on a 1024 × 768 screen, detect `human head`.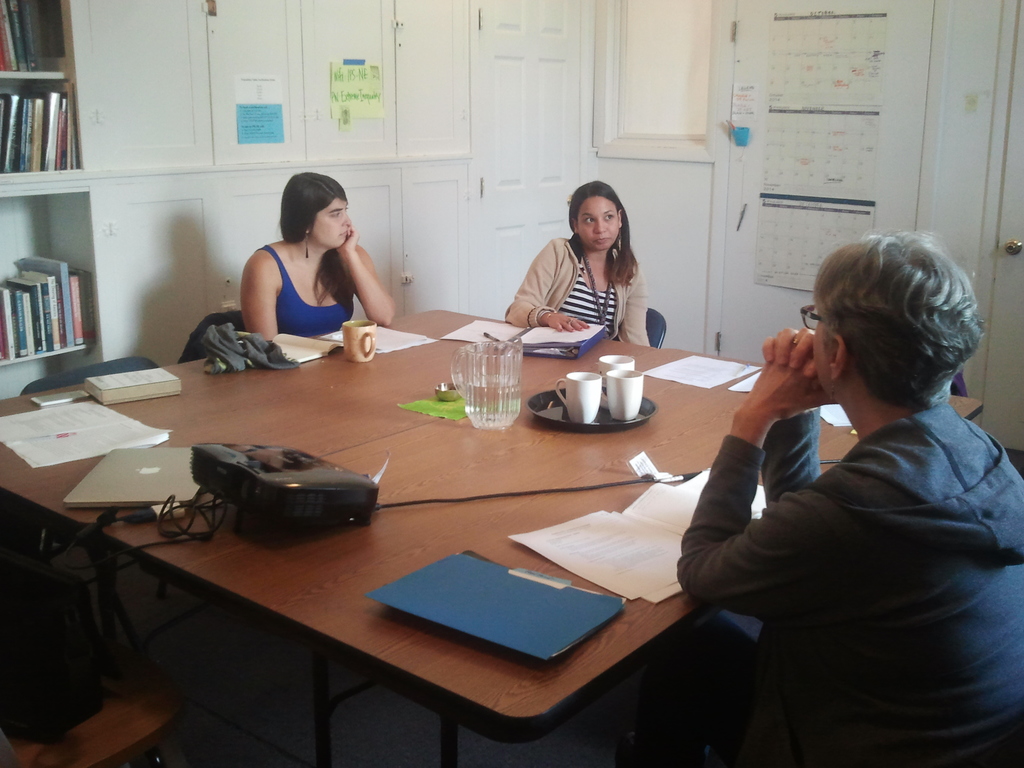
pyautogui.locateOnScreen(570, 177, 623, 254).
